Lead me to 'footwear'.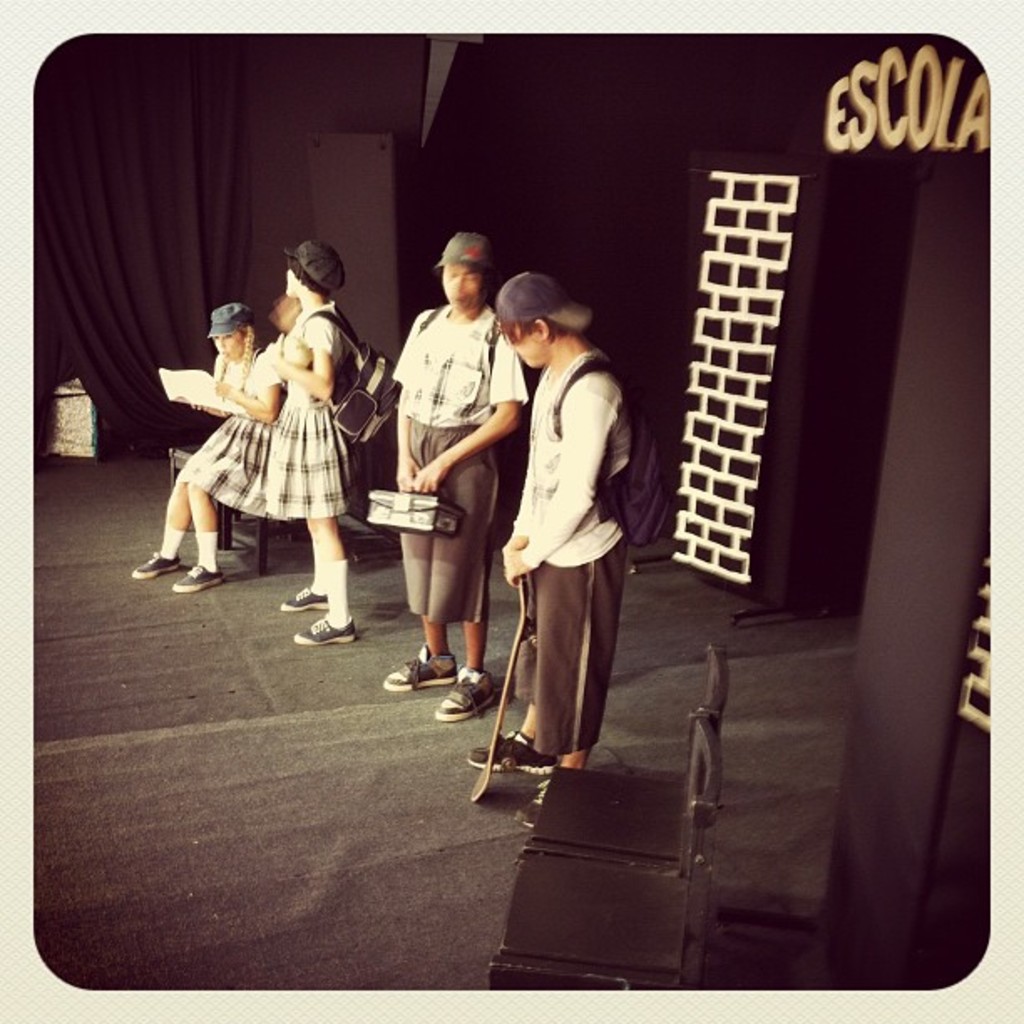
Lead to l=298, t=614, r=365, b=641.
